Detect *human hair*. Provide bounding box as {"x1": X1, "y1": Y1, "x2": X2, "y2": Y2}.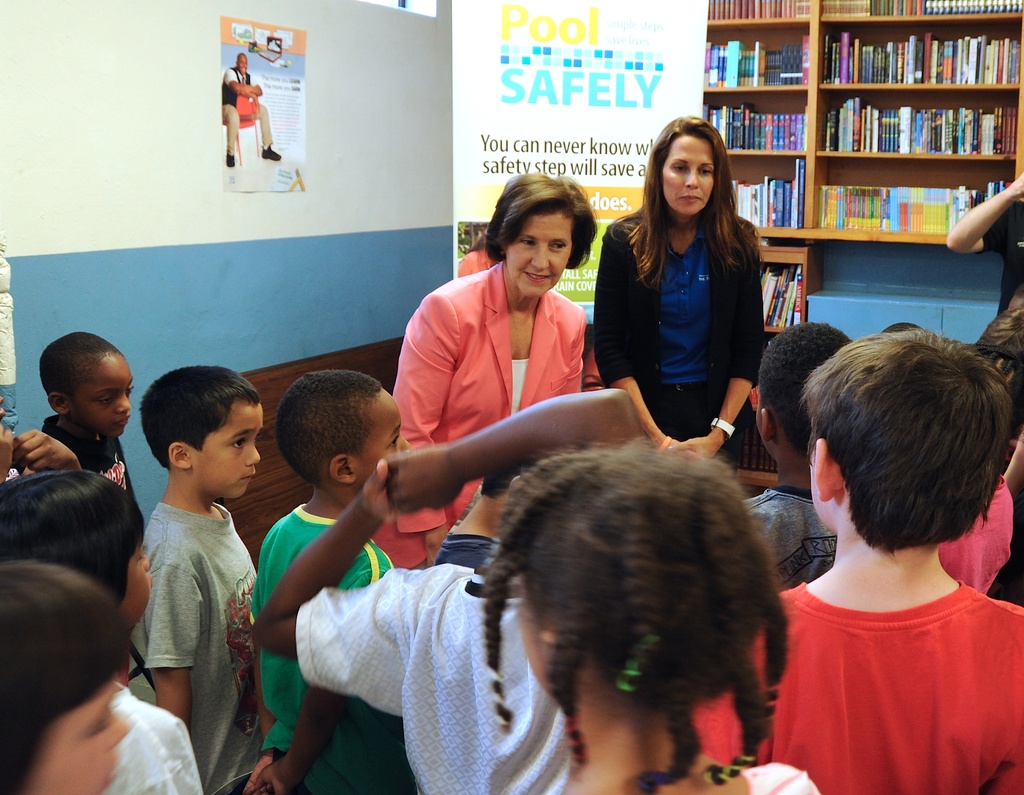
{"x1": 0, "y1": 472, "x2": 145, "y2": 601}.
